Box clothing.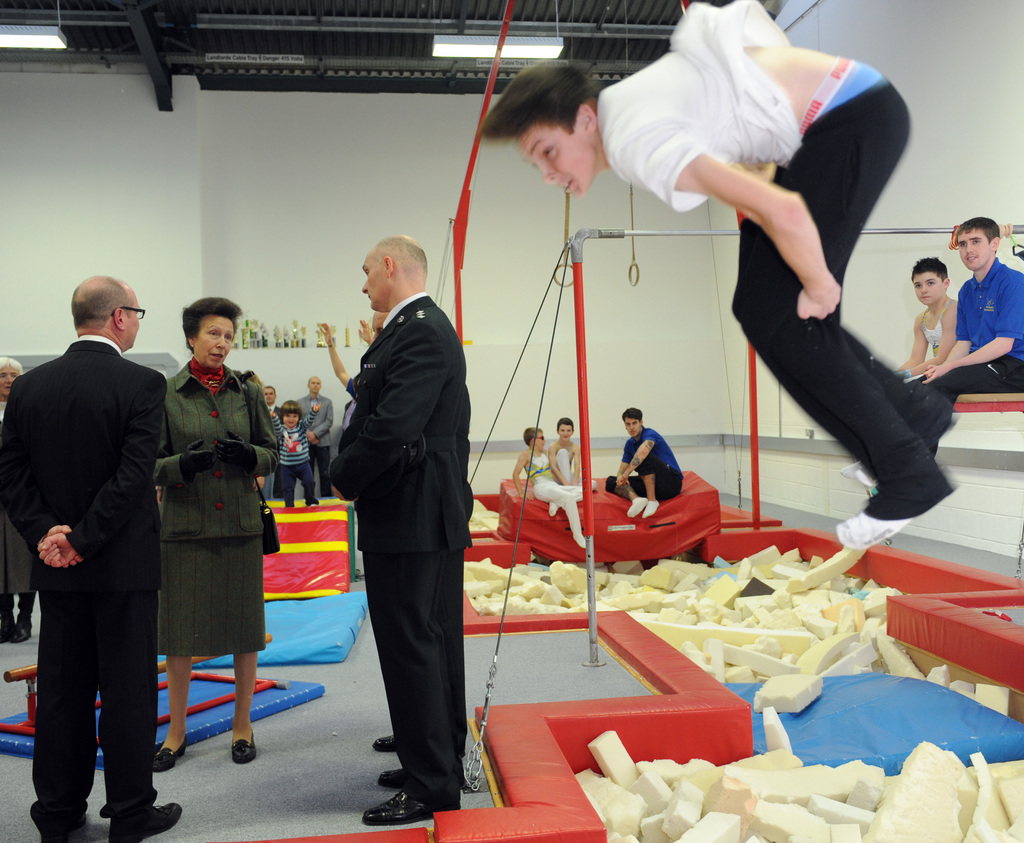
(142, 363, 277, 655).
